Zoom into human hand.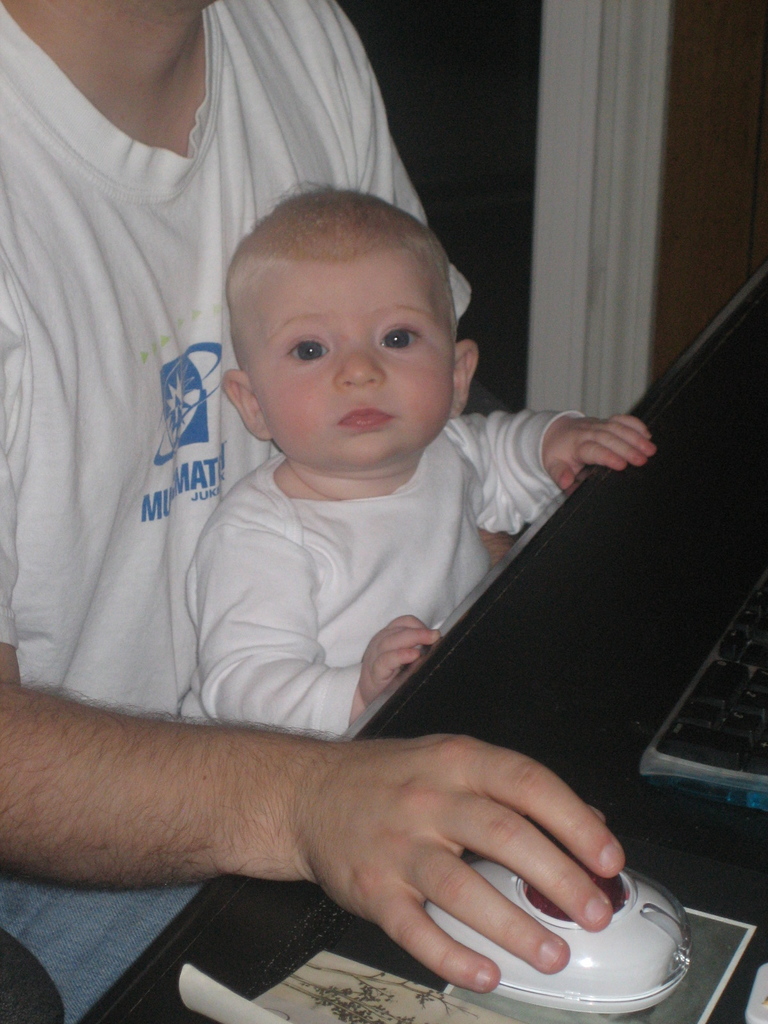
Zoom target: locate(543, 412, 659, 496).
